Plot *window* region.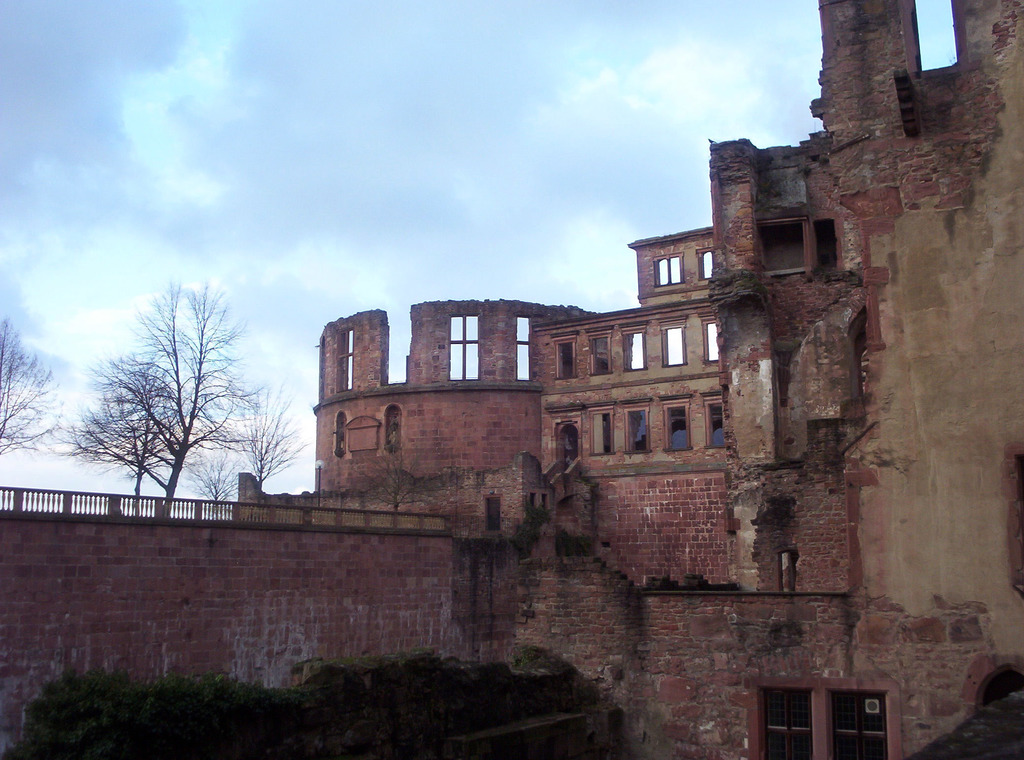
Plotted at 626,327,644,370.
